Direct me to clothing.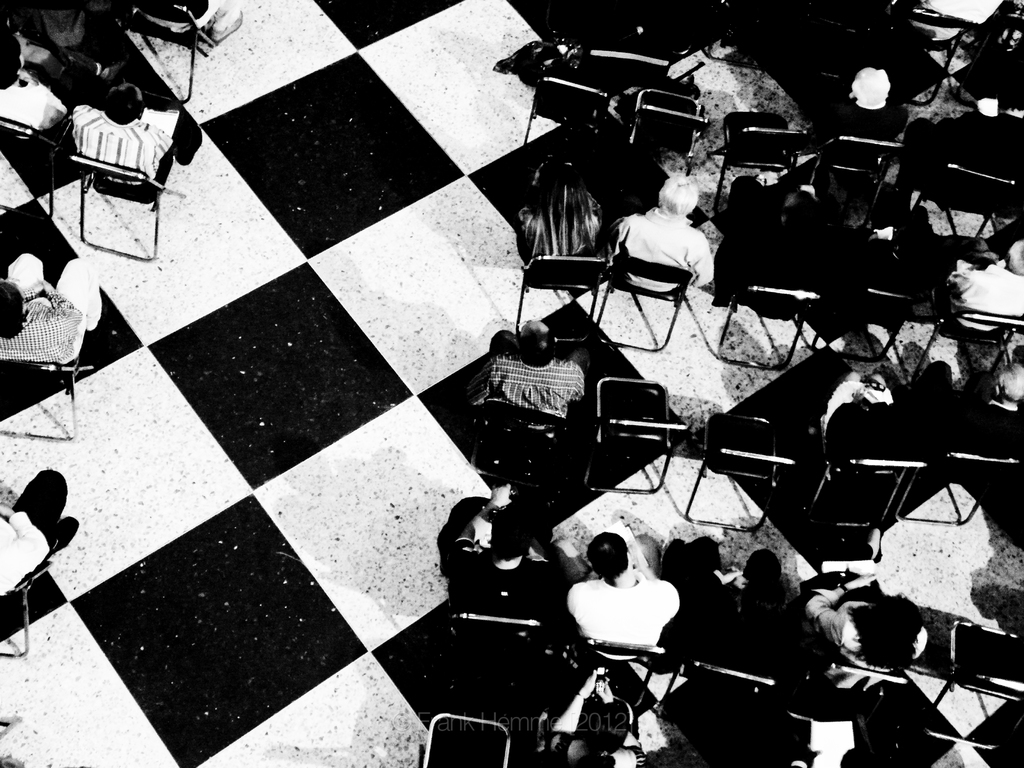
Direction: detection(15, 0, 113, 44).
